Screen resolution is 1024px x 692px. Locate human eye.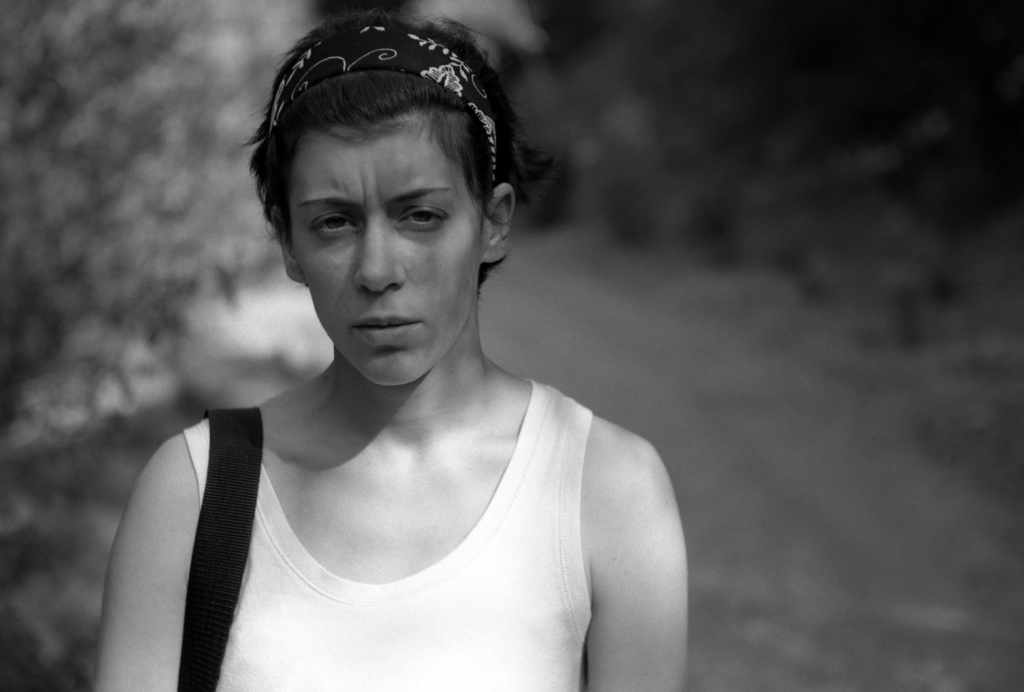
region(308, 204, 359, 241).
